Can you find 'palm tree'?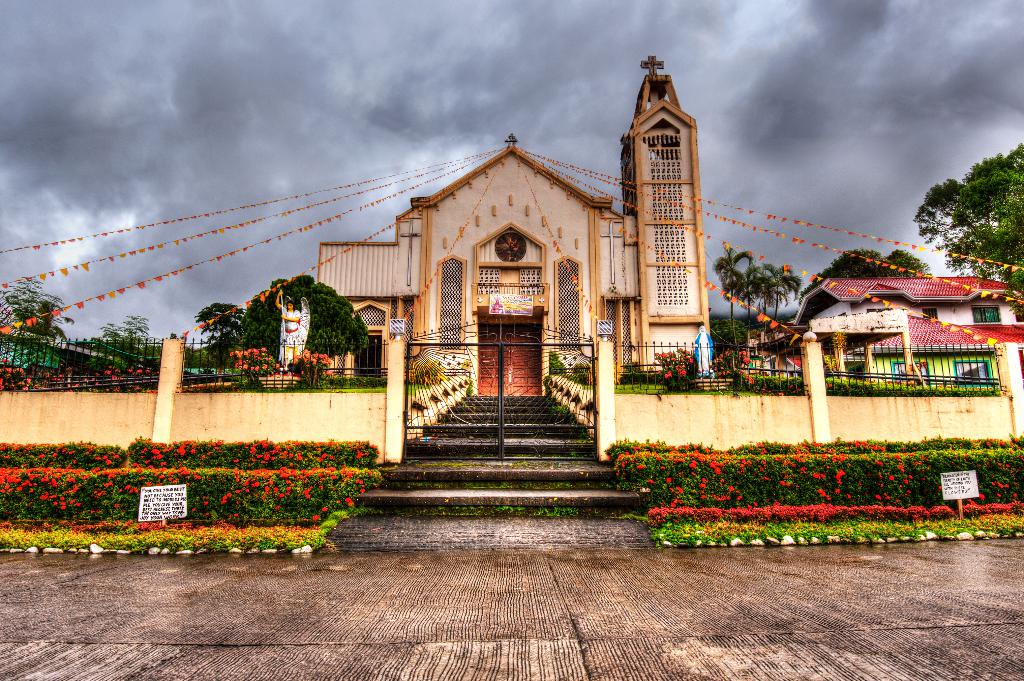
Yes, bounding box: l=4, t=274, r=72, b=365.
